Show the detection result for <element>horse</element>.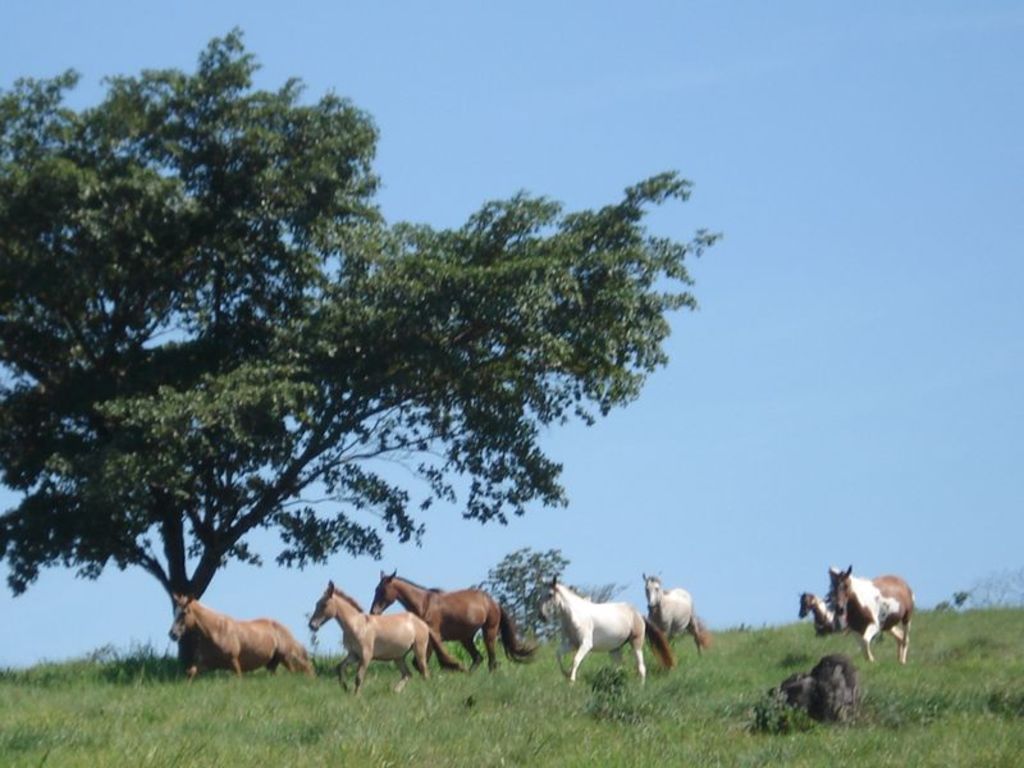
[left=303, top=575, right=466, bottom=700].
